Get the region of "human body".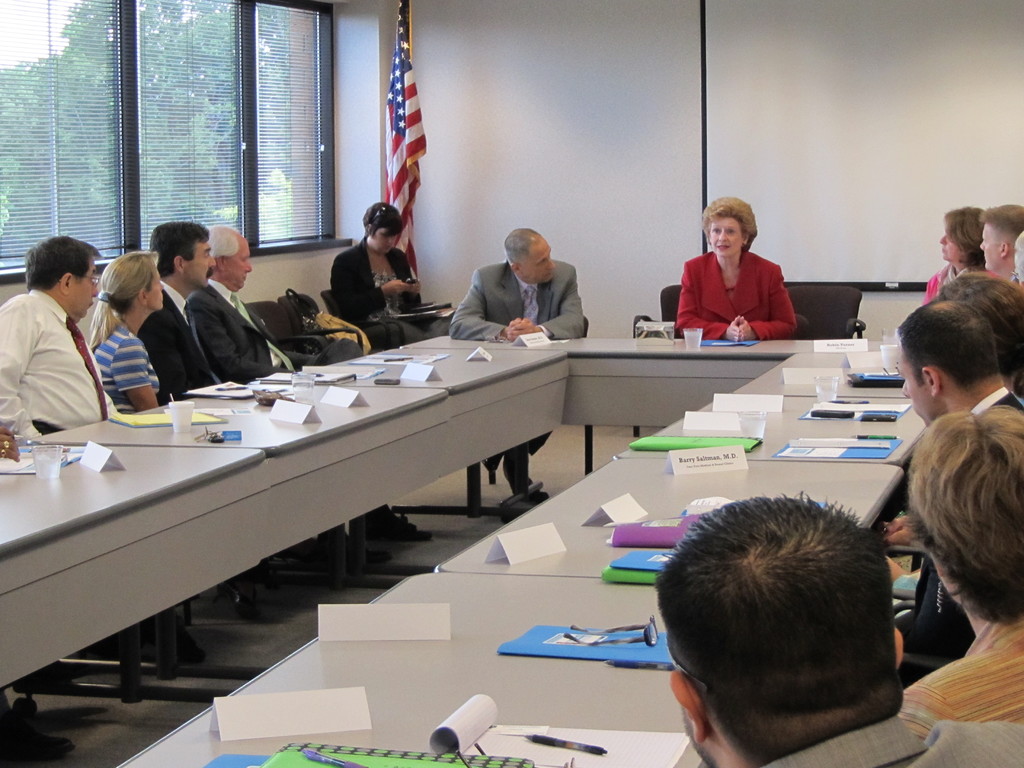
195, 244, 291, 384.
